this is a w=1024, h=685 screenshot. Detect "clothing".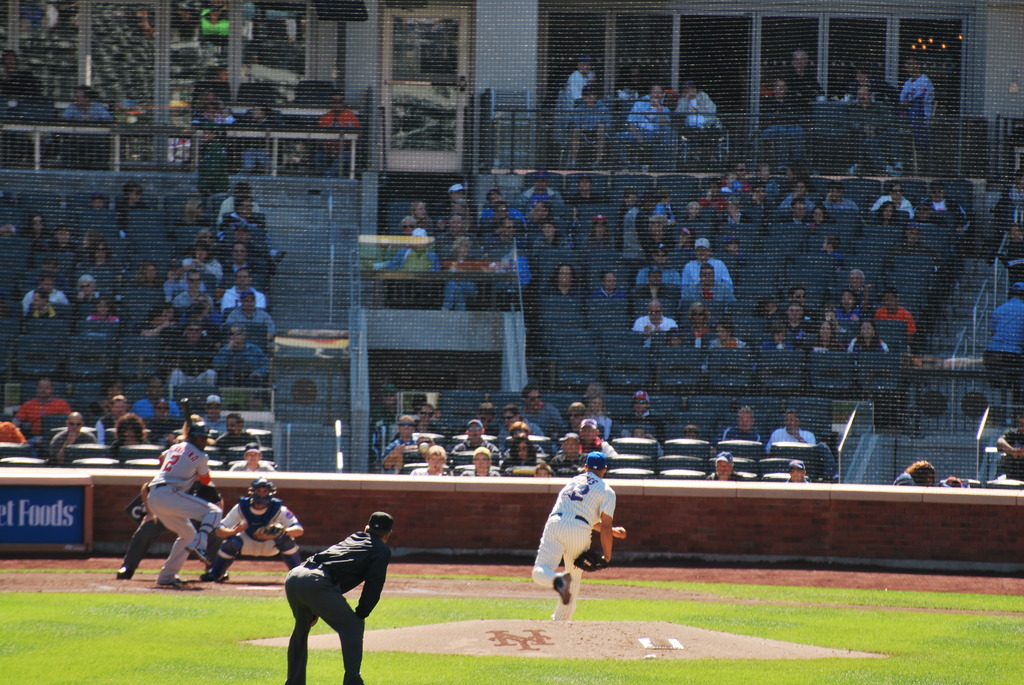
289:524:390:683.
